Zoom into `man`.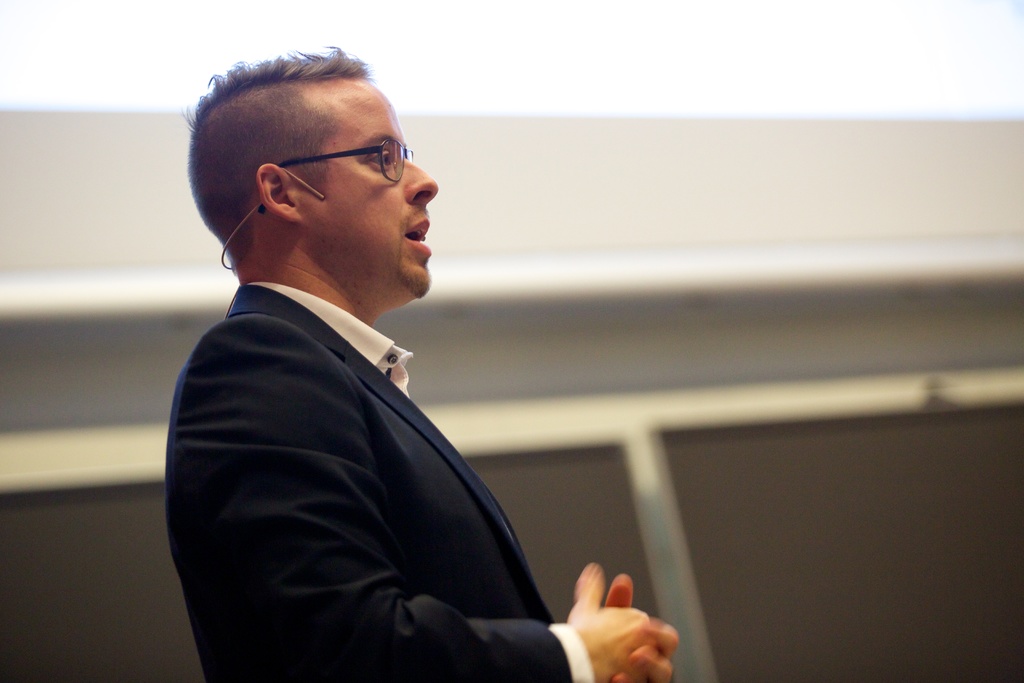
Zoom target: 157, 60, 628, 675.
